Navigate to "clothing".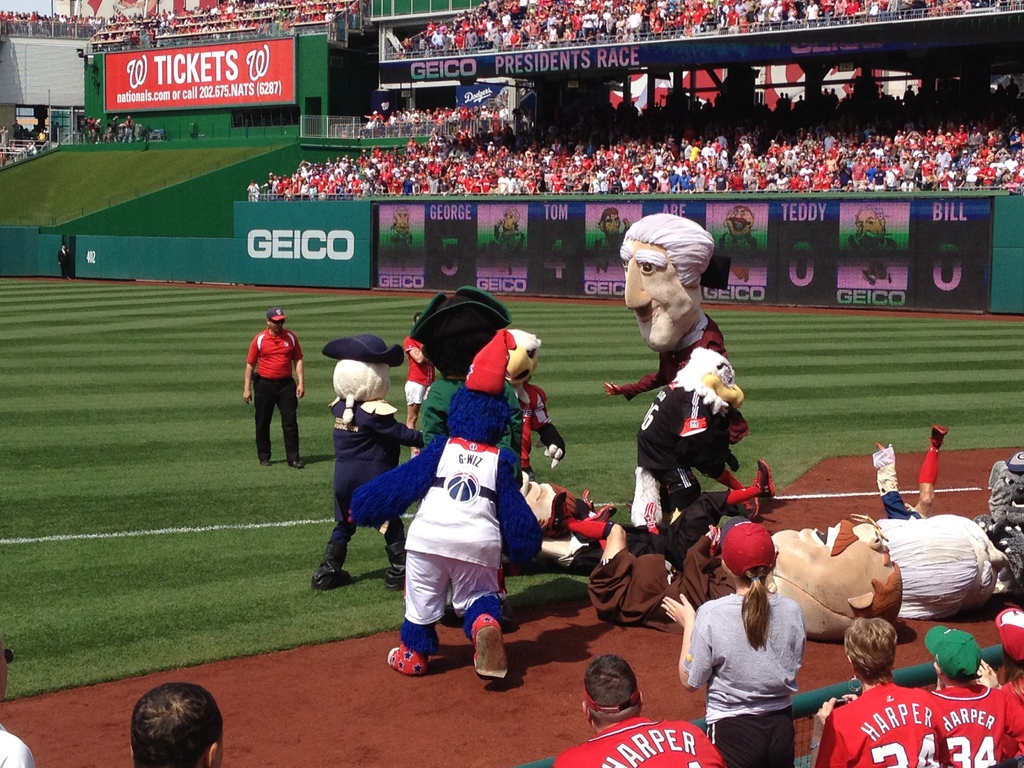
Navigation target: locate(991, 605, 1023, 712).
